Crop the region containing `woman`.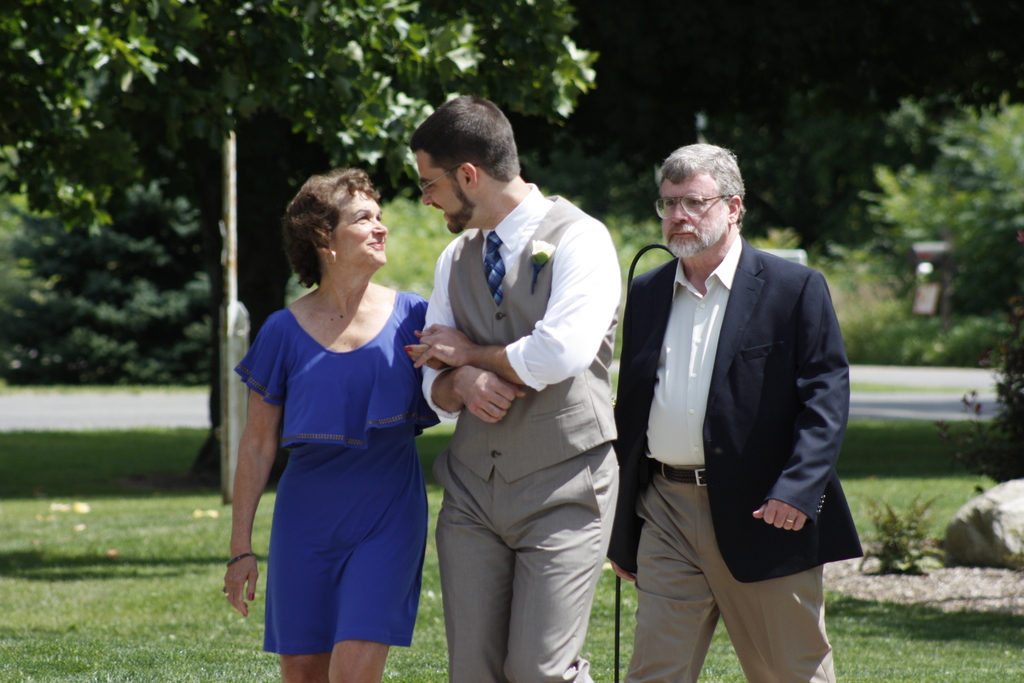
Crop region: [219, 162, 447, 673].
